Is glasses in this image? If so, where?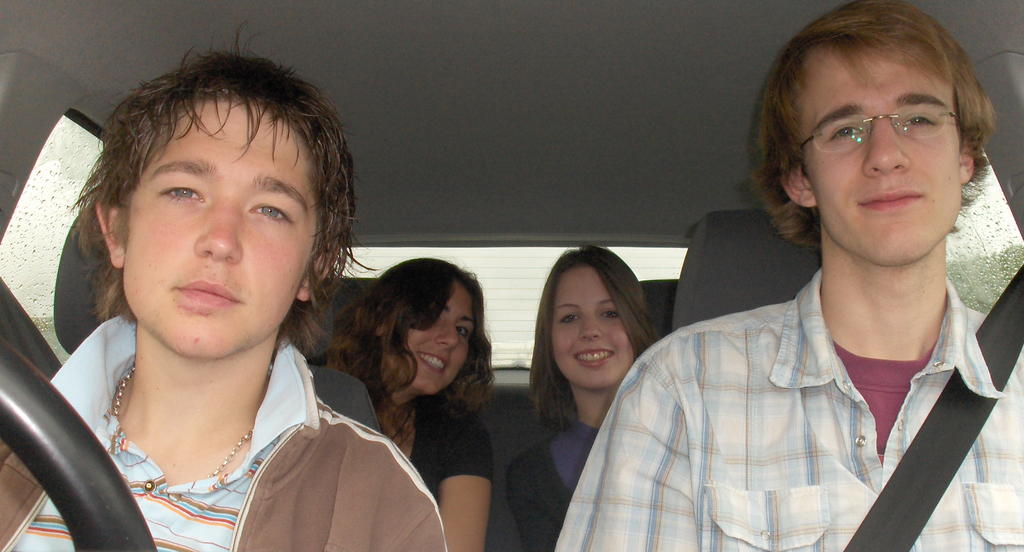
Yes, at Rect(794, 97, 978, 161).
